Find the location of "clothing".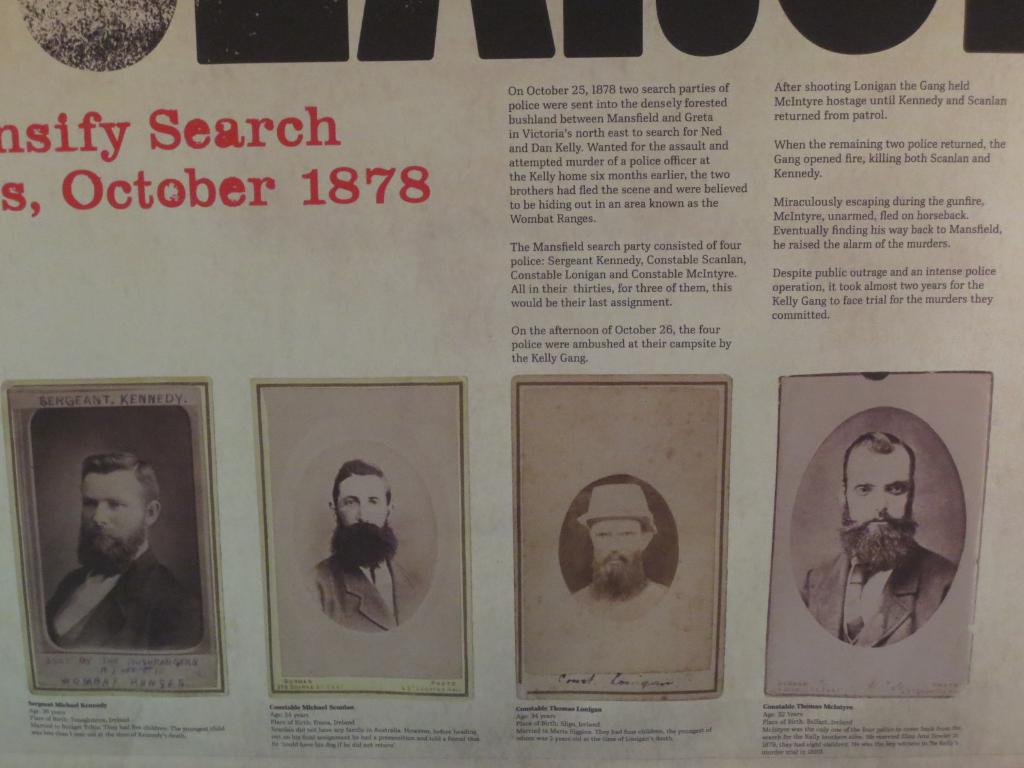
Location: bbox=[572, 579, 658, 617].
